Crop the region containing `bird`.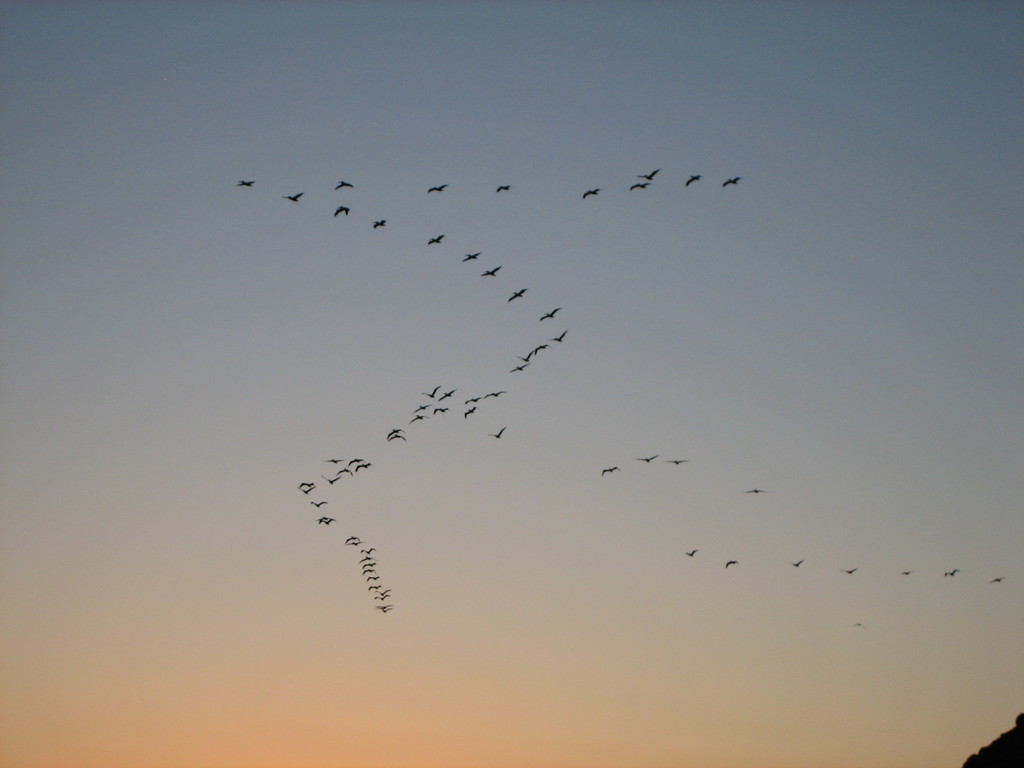
Crop region: left=505, top=286, right=529, bottom=303.
